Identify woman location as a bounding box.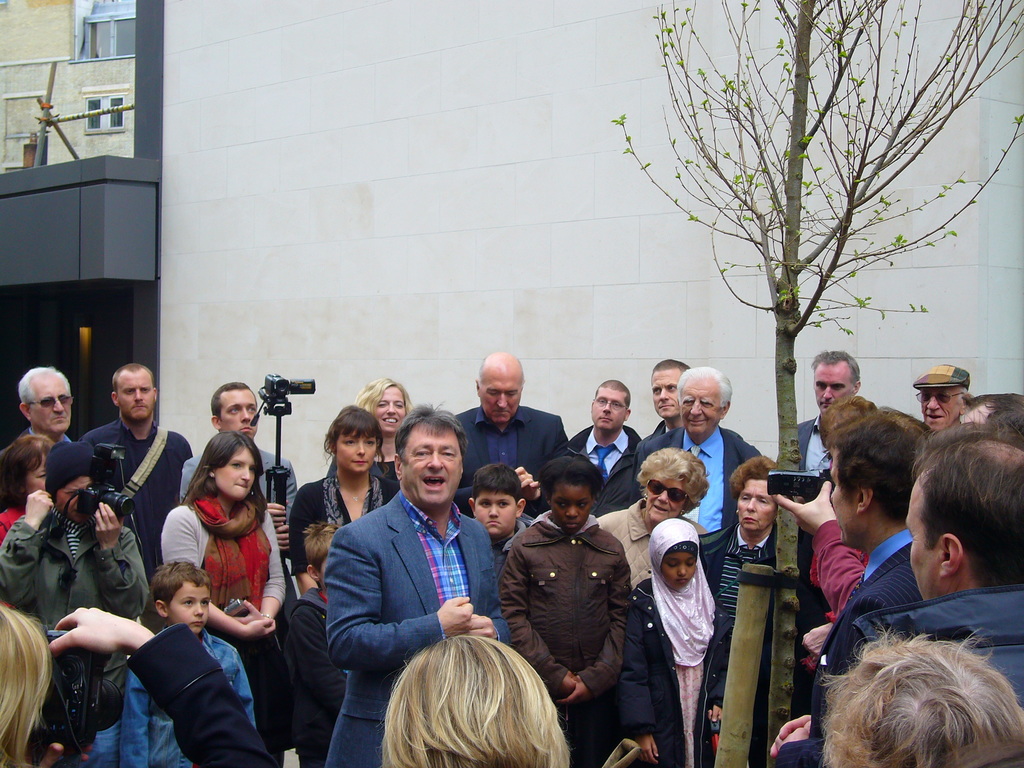
bbox=[386, 630, 568, 767].
